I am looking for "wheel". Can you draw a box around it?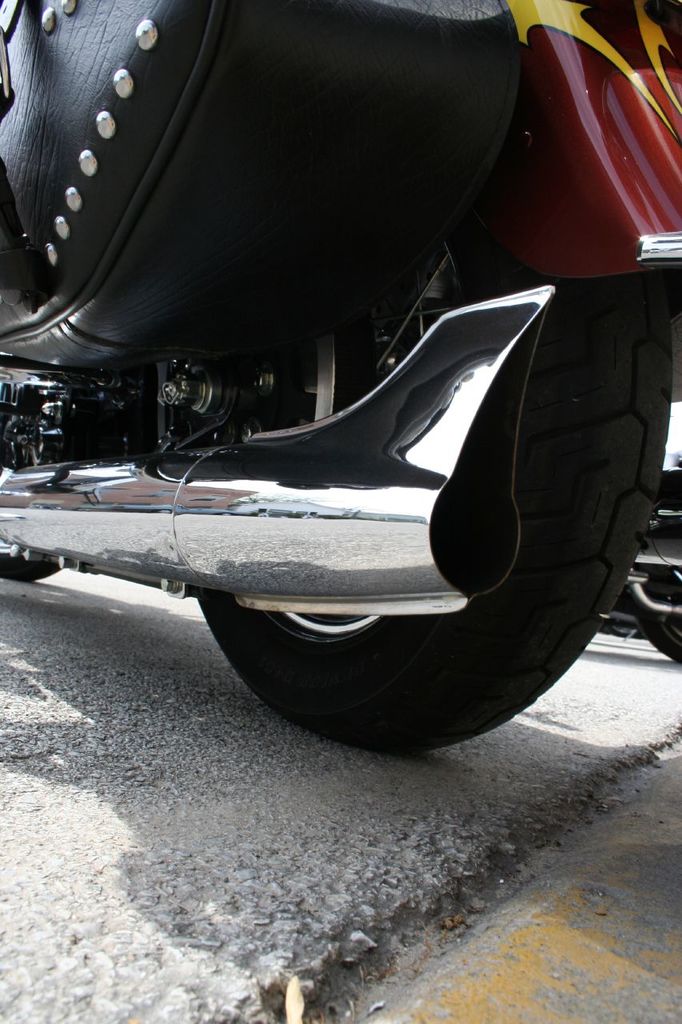
Sure, the bounding box is [1, 554, 61, 582].
